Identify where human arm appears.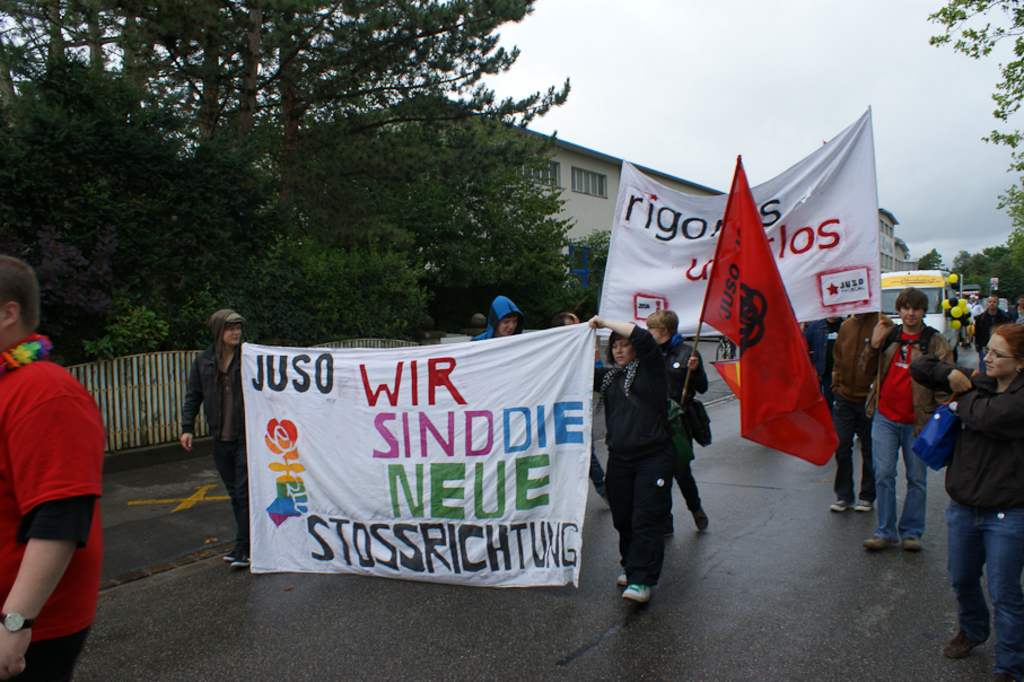
Appears at bbox=(975, 318, 986, 365).
